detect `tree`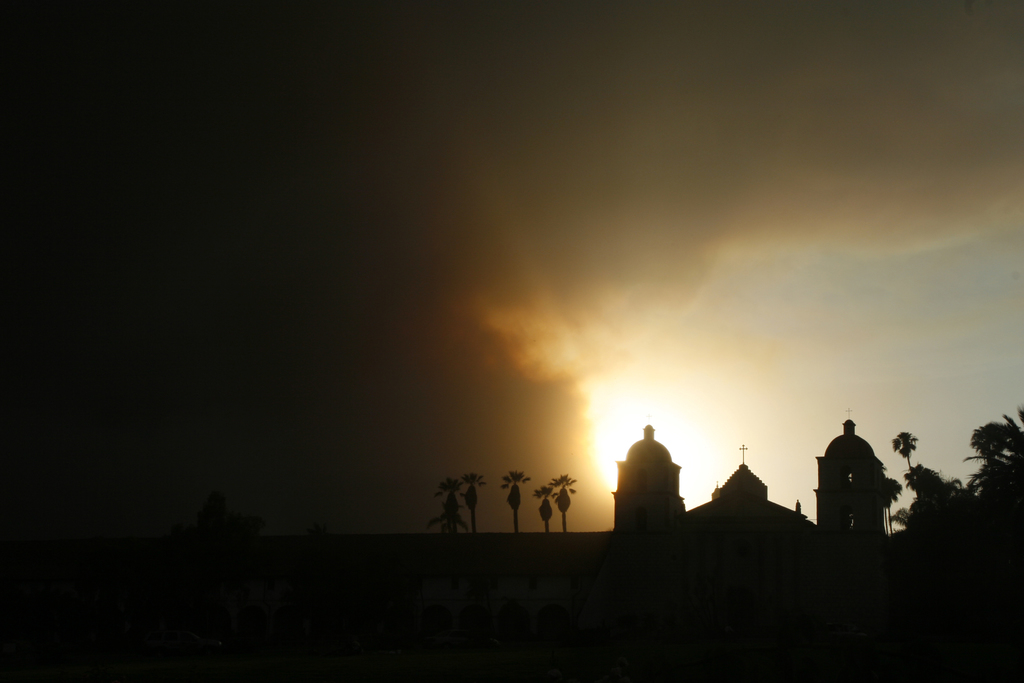
bbox=(422, 471, 464, 532)
